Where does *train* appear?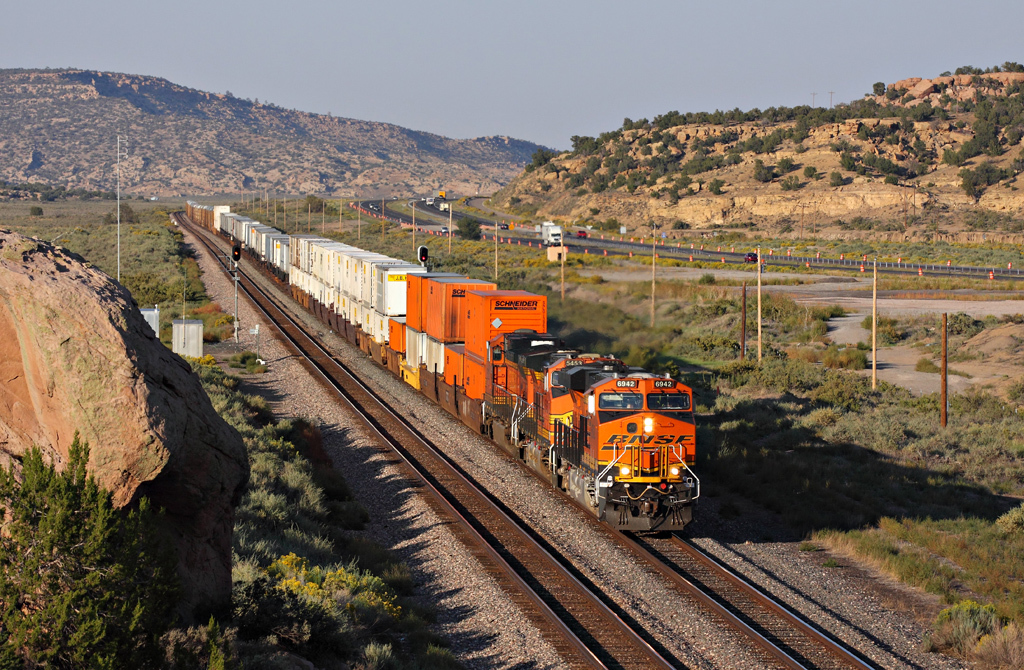
Appears at locate(187, 193, 701, 529).
